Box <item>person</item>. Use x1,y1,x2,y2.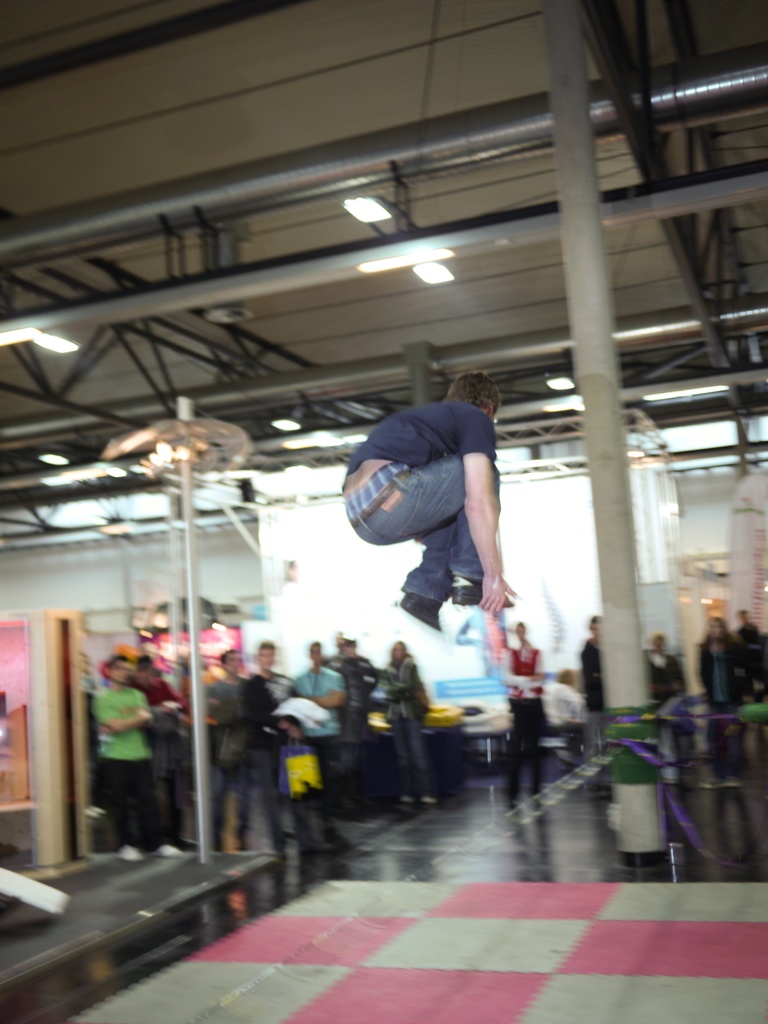
576,609,604,773.
